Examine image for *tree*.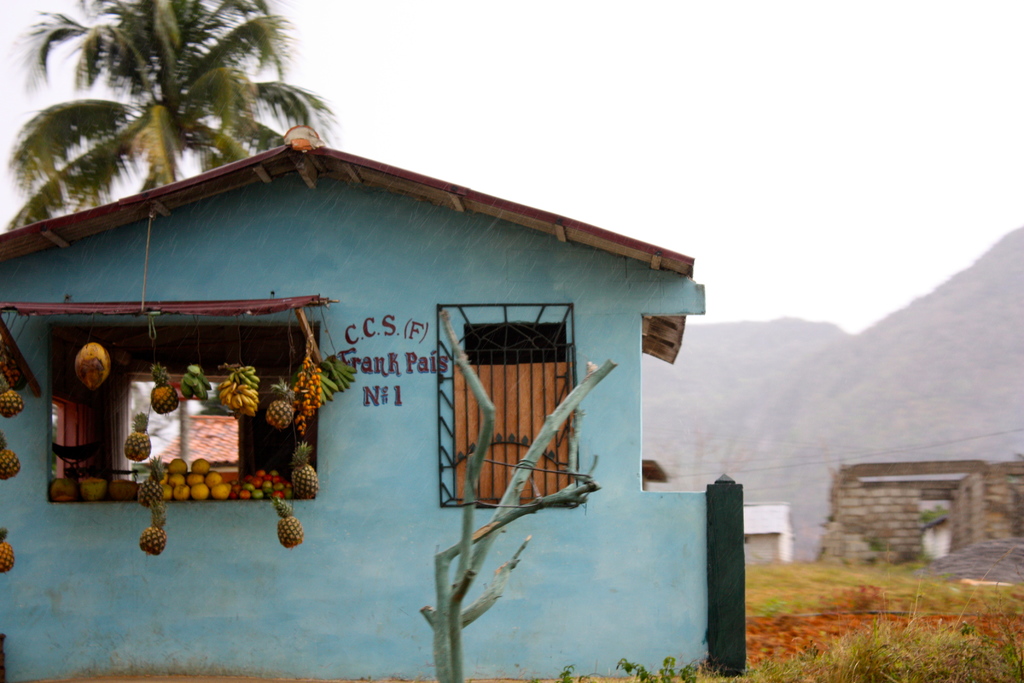
Examination result: rect(0, 0, 346, 244).
